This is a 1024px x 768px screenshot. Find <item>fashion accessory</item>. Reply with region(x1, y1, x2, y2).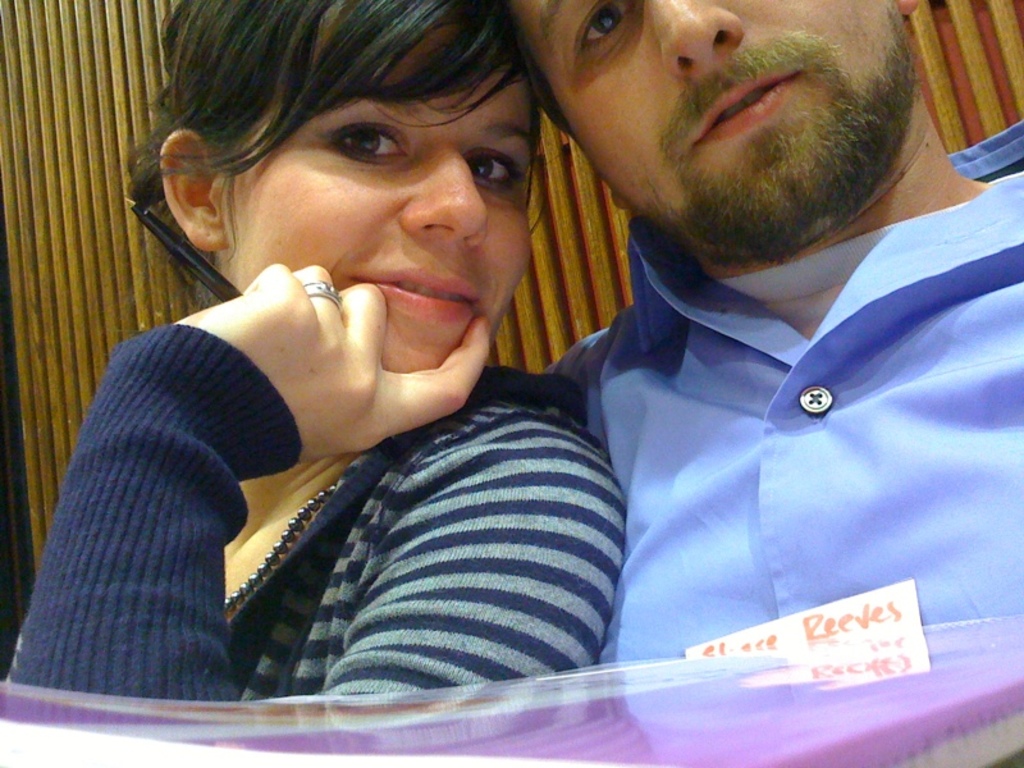
region(218, 489, 326, 612).
